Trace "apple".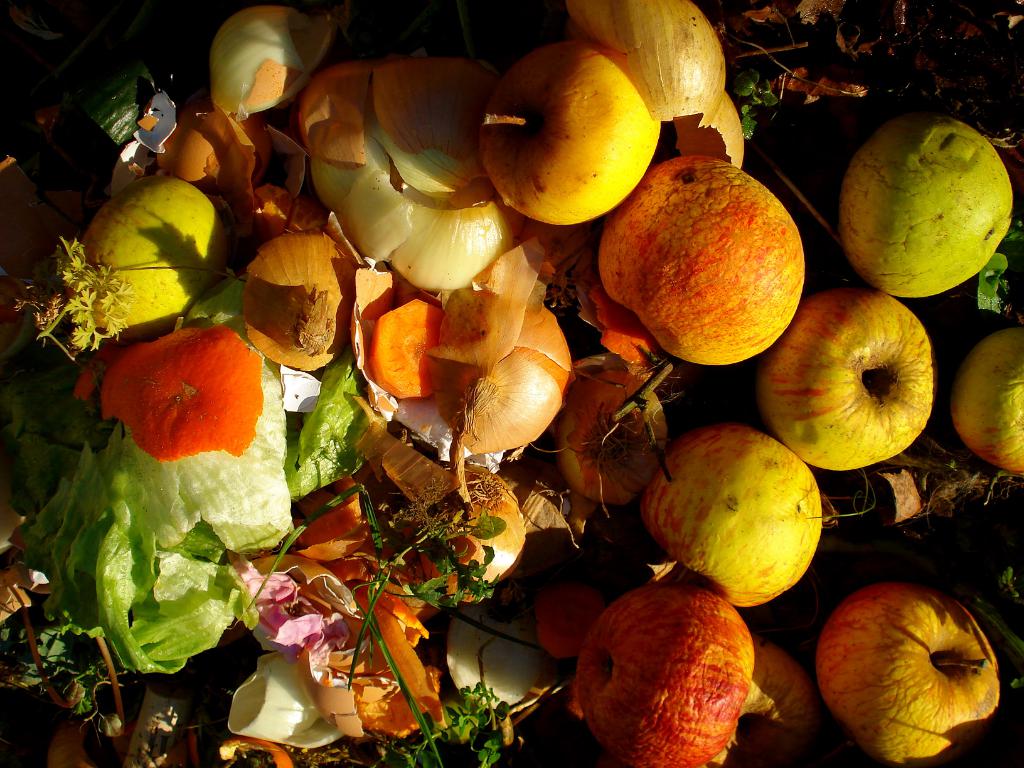
Traced to 572 585 755 767.
